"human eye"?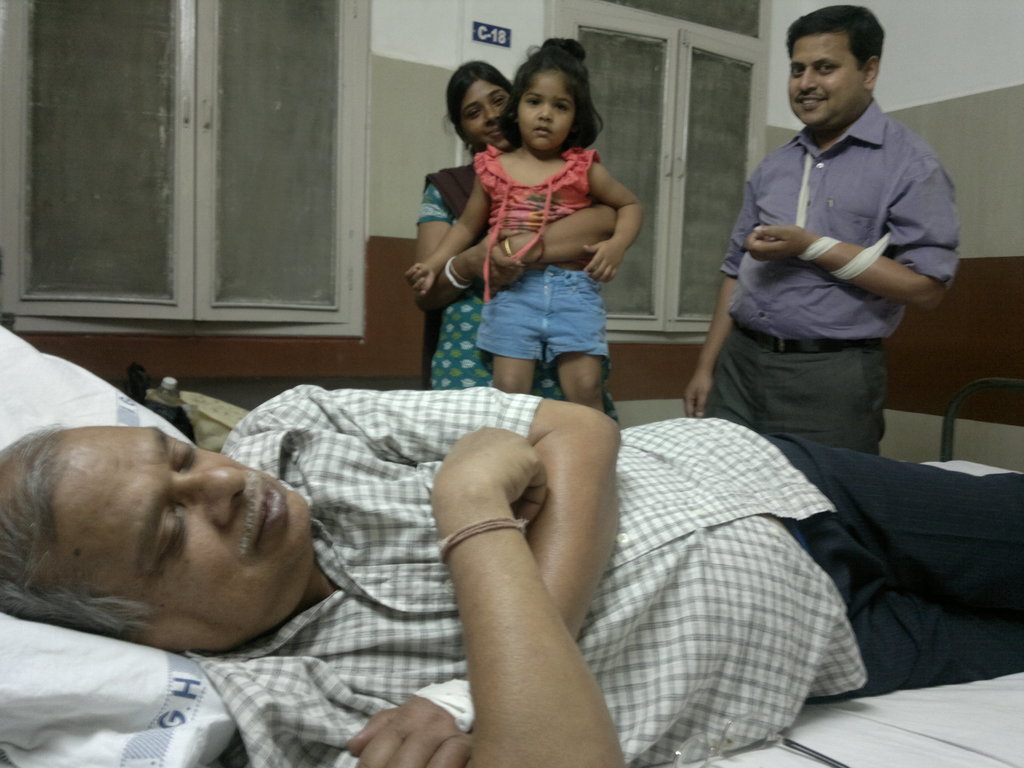
{"left": 521, "top": 94, "right": 543, "bottom": 107}
